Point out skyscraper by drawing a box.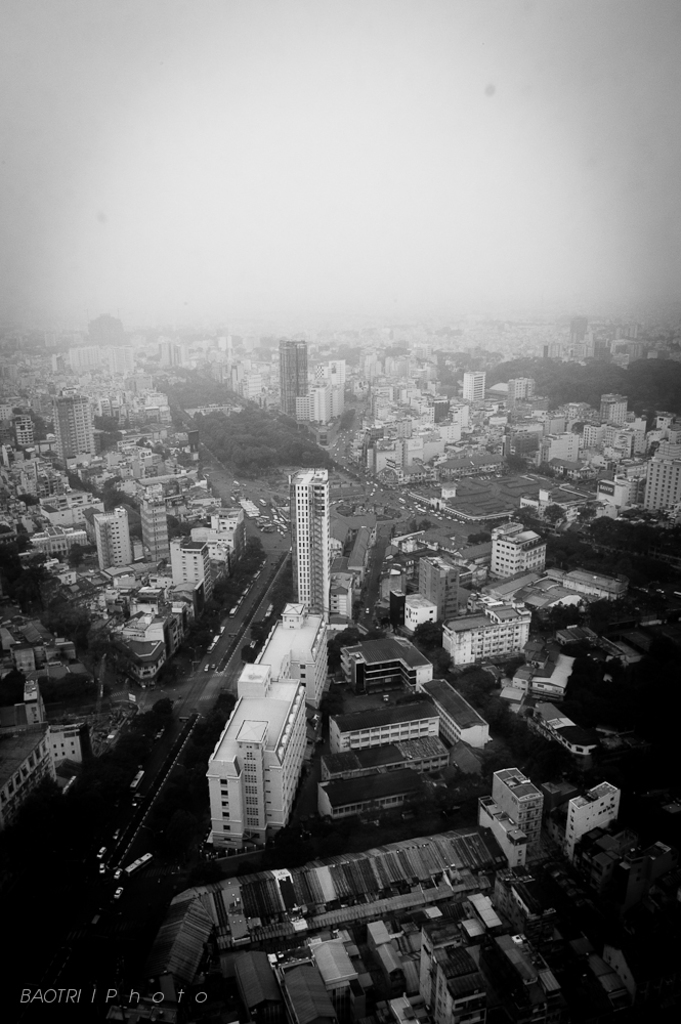
Rect(291, 477, 348, 624).
